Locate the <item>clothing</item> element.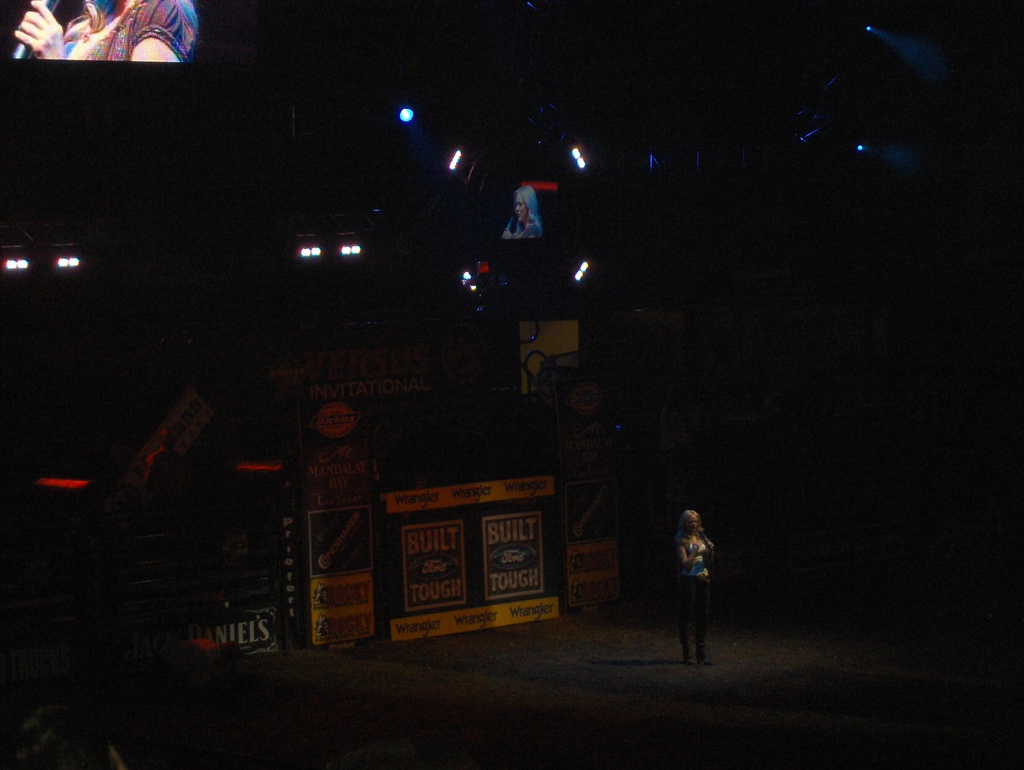
Element bbox: region(61, 0, 201, 66).
